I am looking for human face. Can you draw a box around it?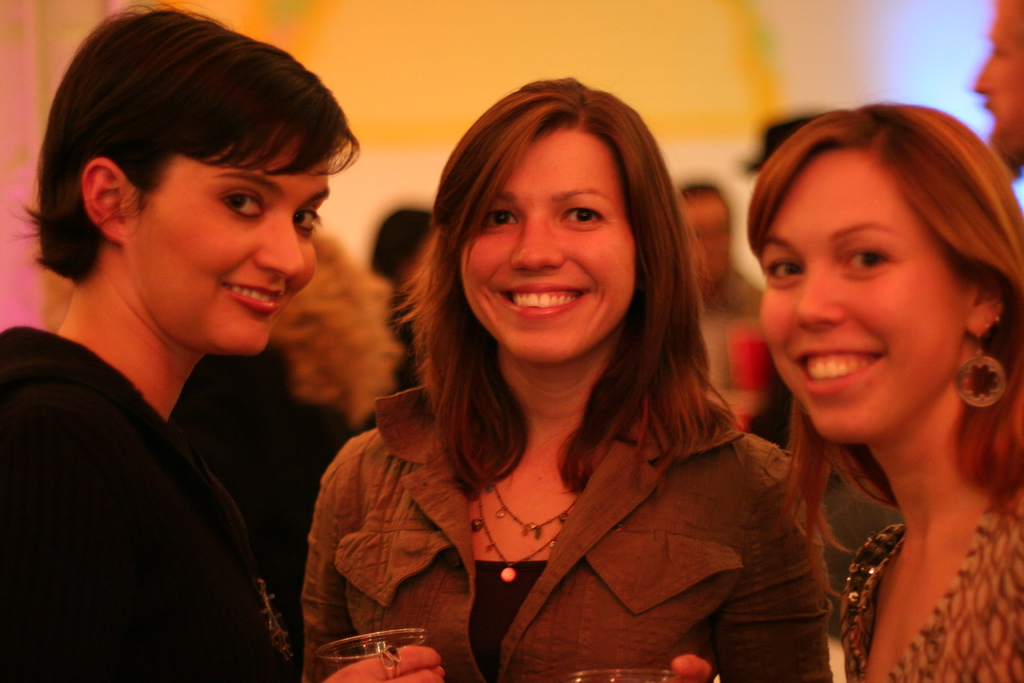
Sure, the bounding box is bbox(459, 129, 630, 360).
